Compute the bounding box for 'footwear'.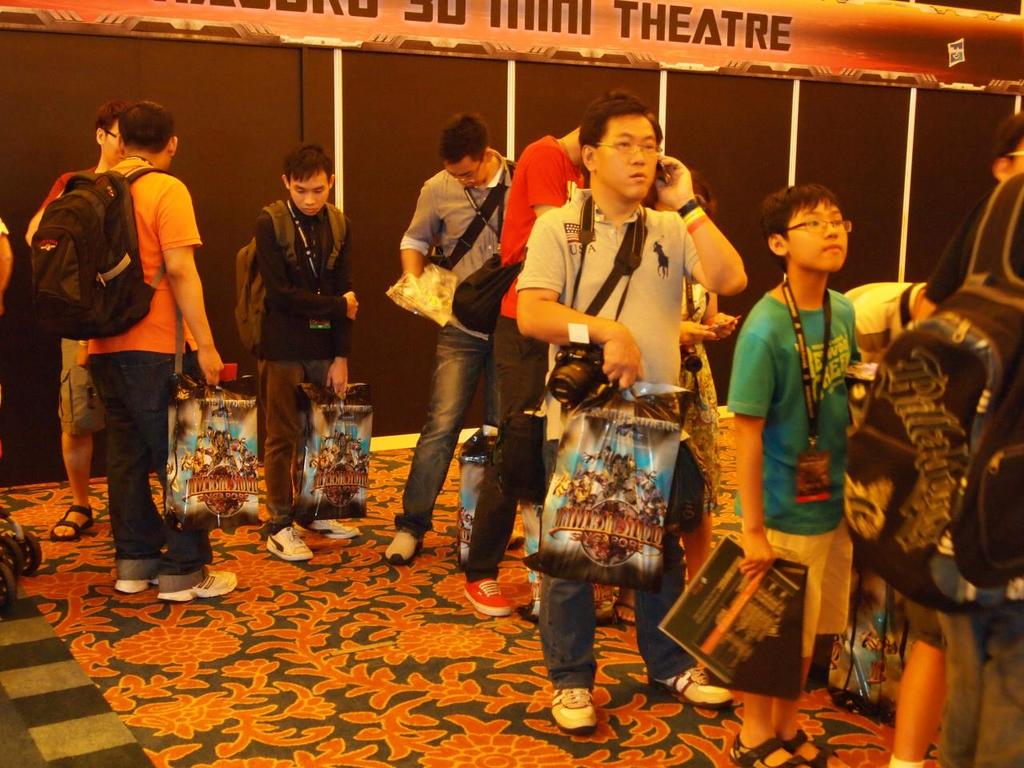
locate(382, 530, 418, 562).
